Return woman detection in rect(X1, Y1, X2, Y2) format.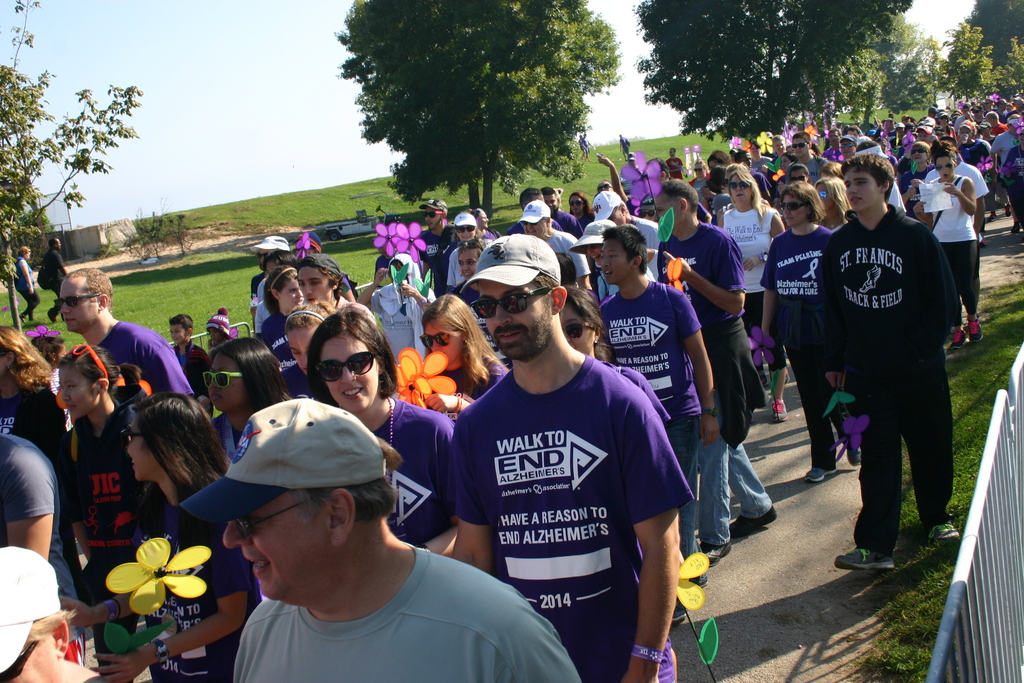
rect(808, 142, 819, 157).
